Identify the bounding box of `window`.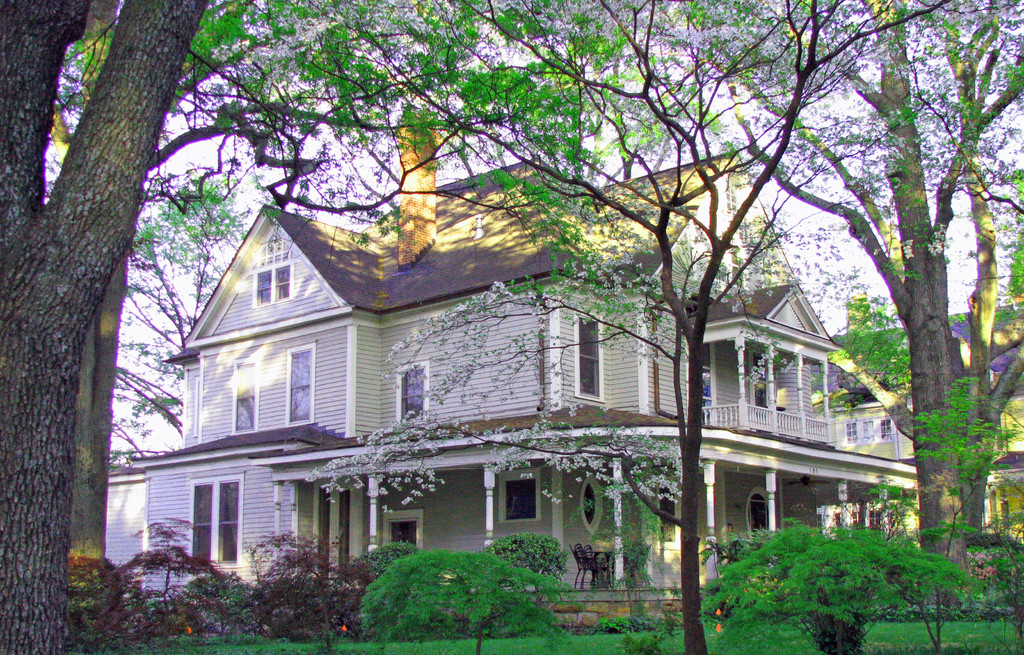
select_region(573, 316, 605, 397).
